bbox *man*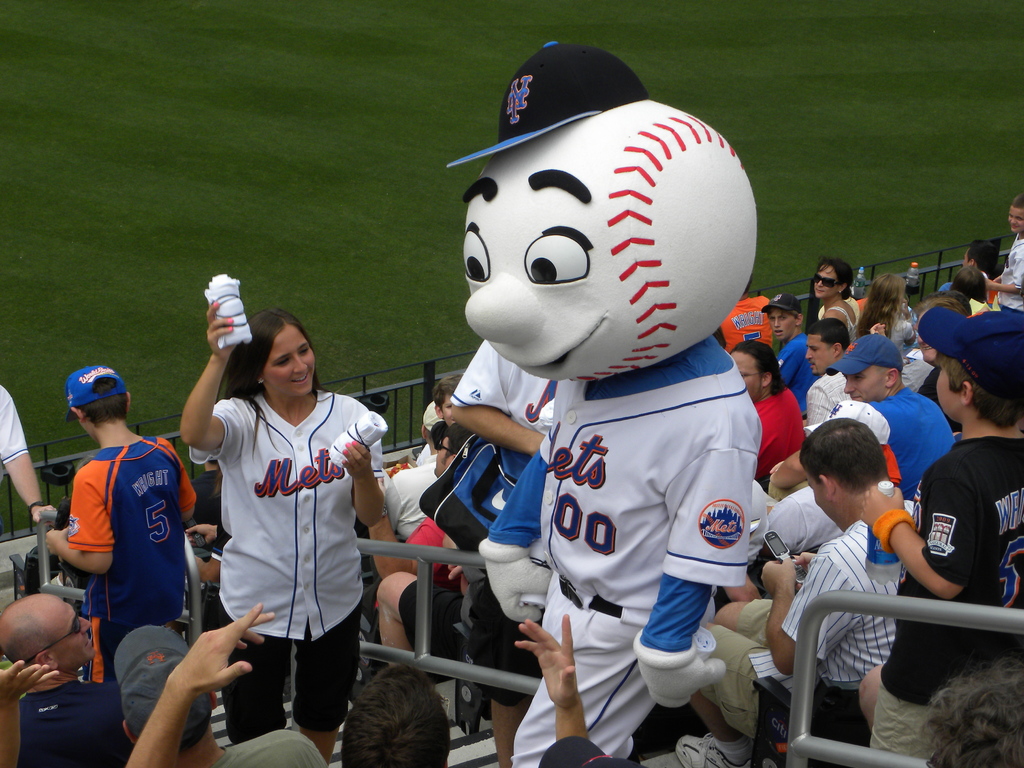
select_region(589, 429, 927, 753)
